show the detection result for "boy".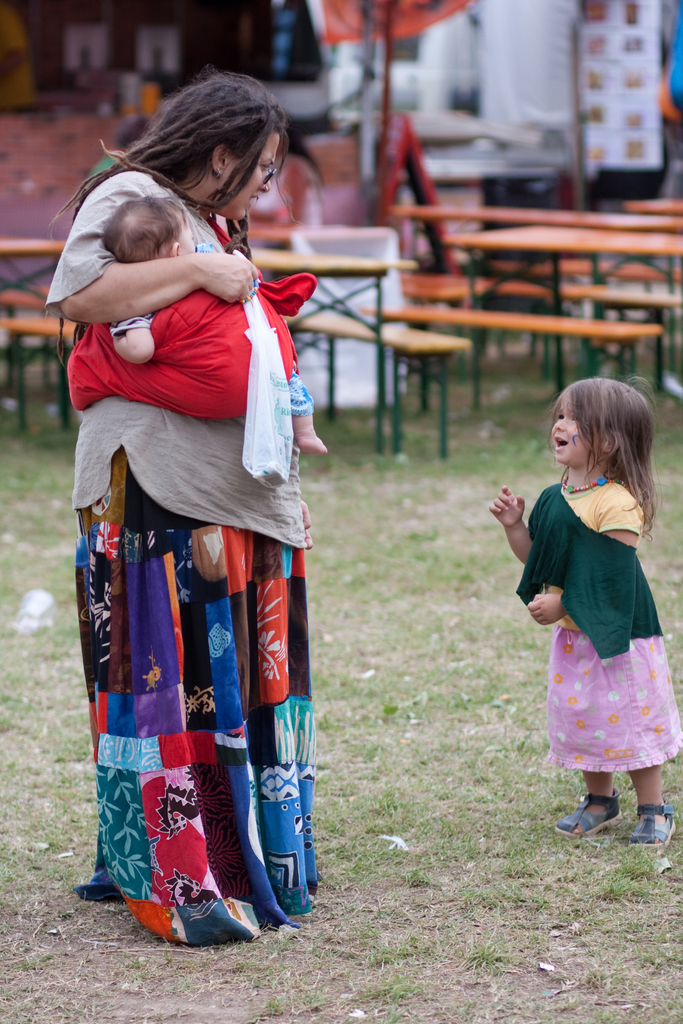
[109,194,331,460].
